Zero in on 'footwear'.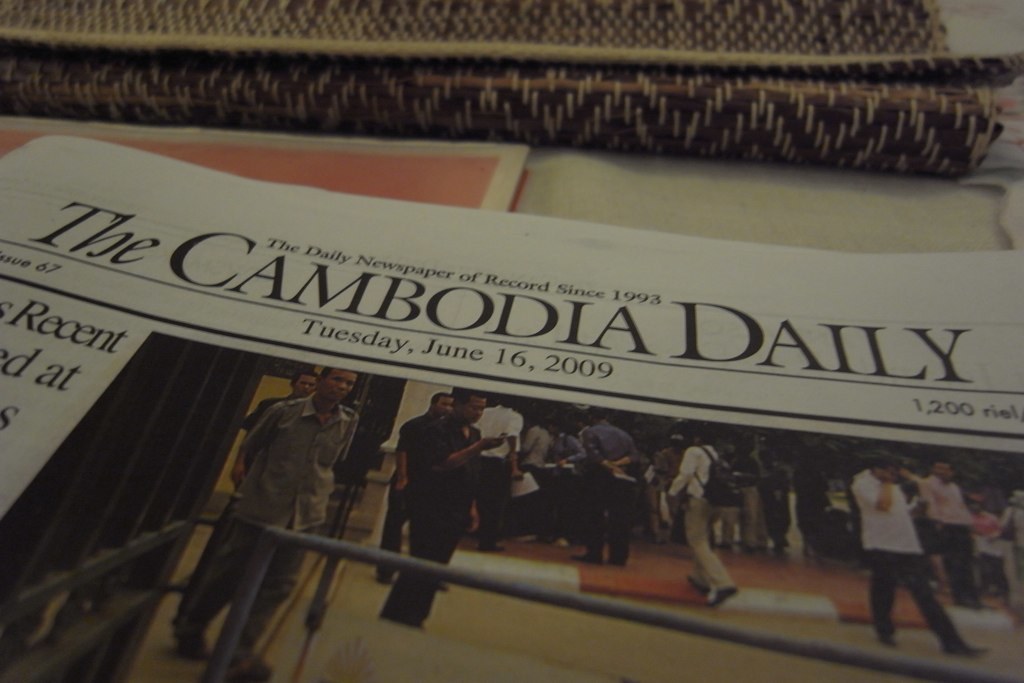
Zeroed in: <bbox>577, 554, 599, 564</bbox>.
